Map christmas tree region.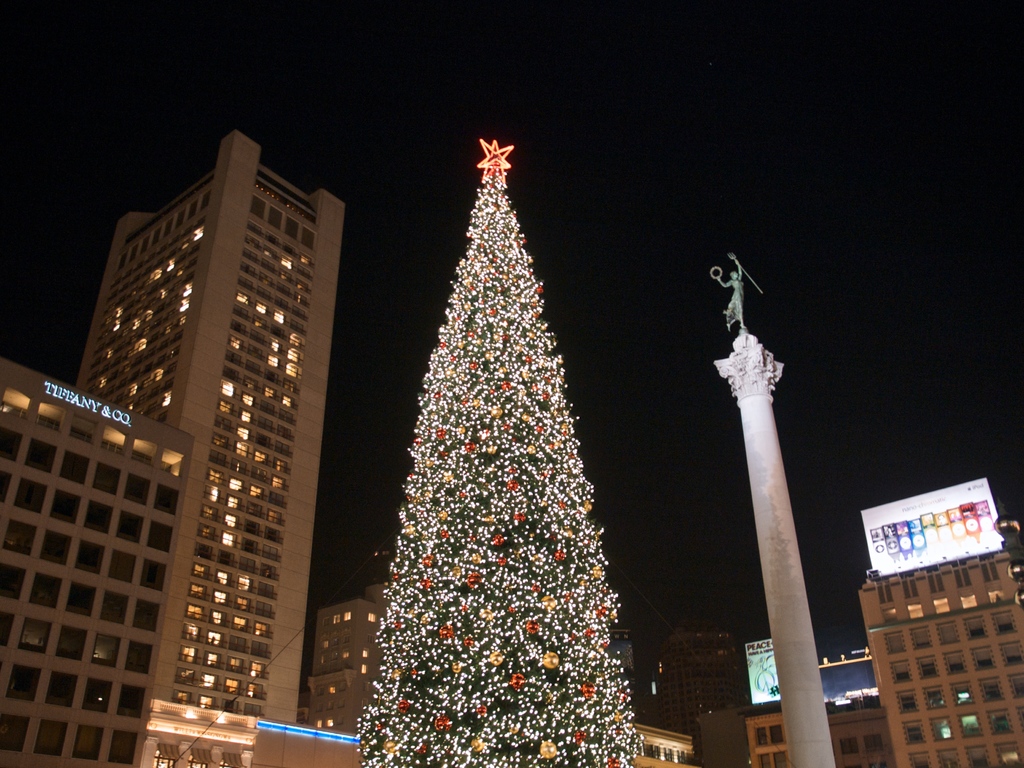
Mapped to pyautogui.locateOnScreen(356, 141, 646, 767).
